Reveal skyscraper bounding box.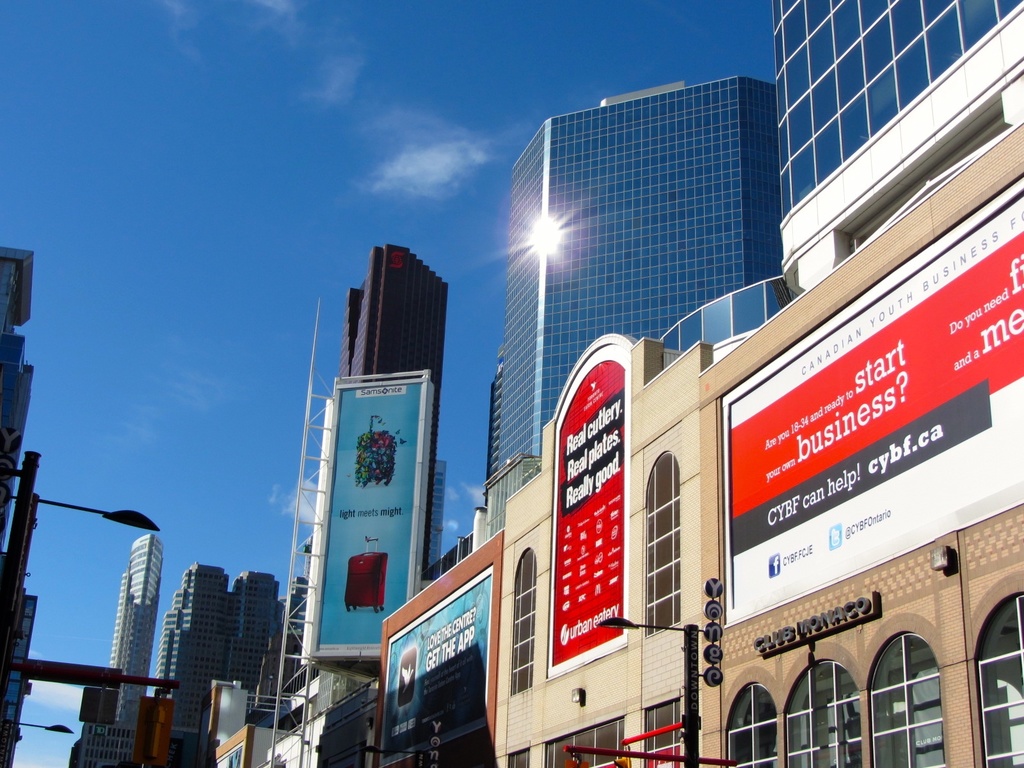
Revealed: bbox=[488, 79, 783, 477].
